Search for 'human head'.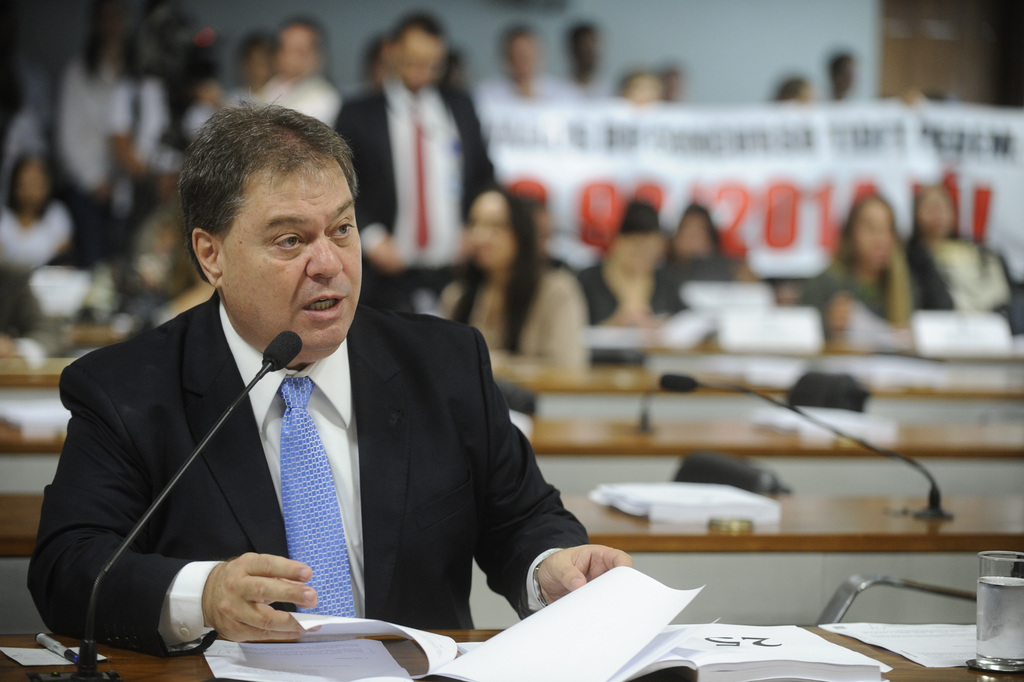
Found at detection(614, 72, 658, 103).
